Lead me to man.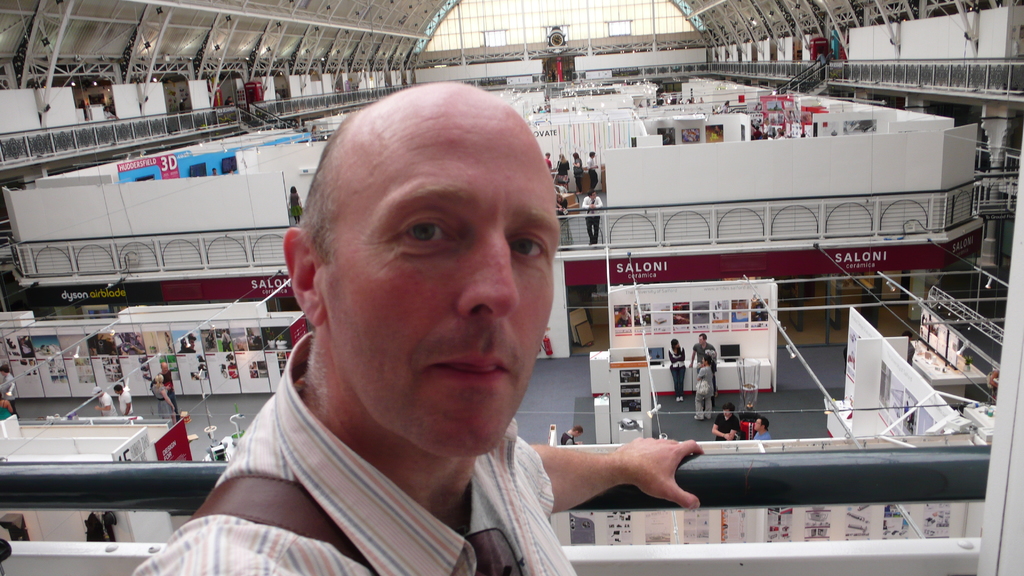
Lead to select_region(689, 330, 716, 406).
